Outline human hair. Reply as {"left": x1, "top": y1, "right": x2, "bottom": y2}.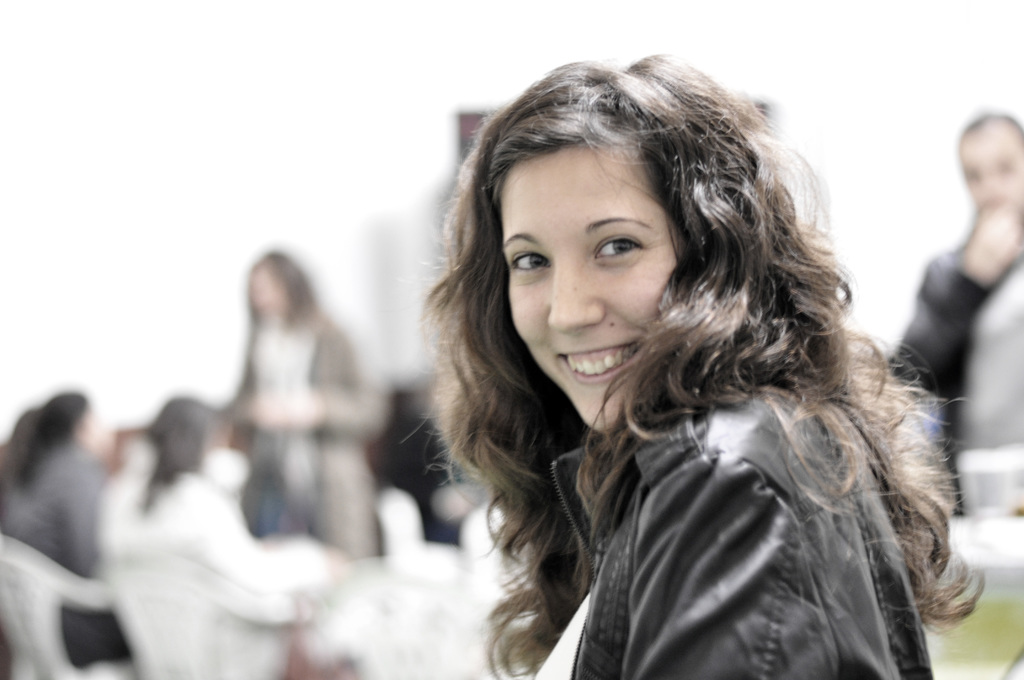
{"left": 18, "top": 389, "right": 89, "bottom": 487}.
